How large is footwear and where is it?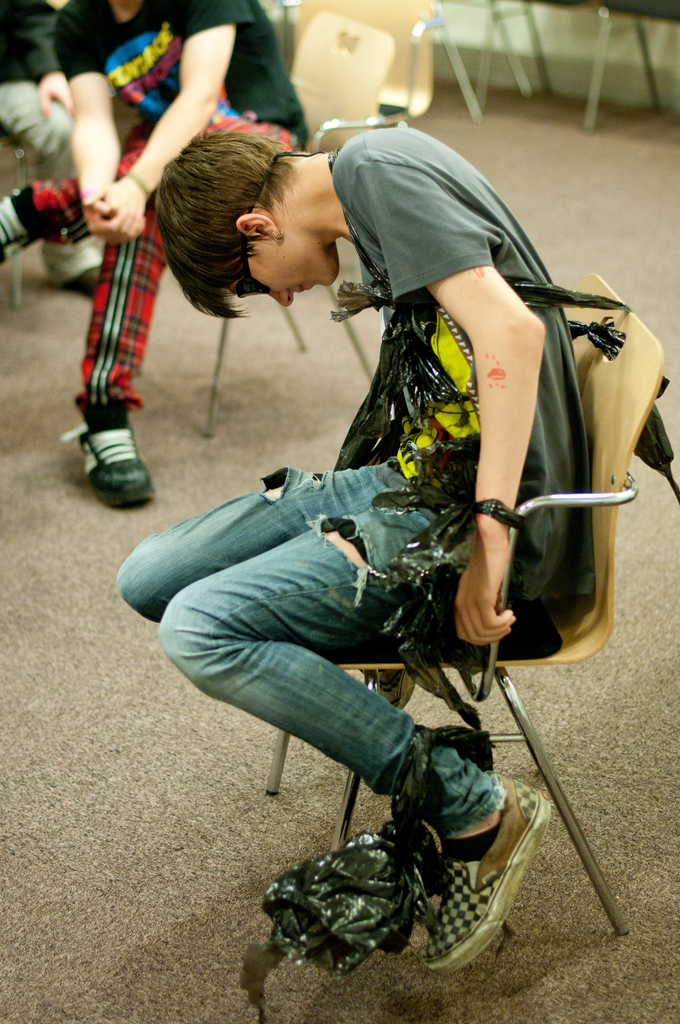
Bounding box: (x1=72, y1=394, x2=158, y2=508).
